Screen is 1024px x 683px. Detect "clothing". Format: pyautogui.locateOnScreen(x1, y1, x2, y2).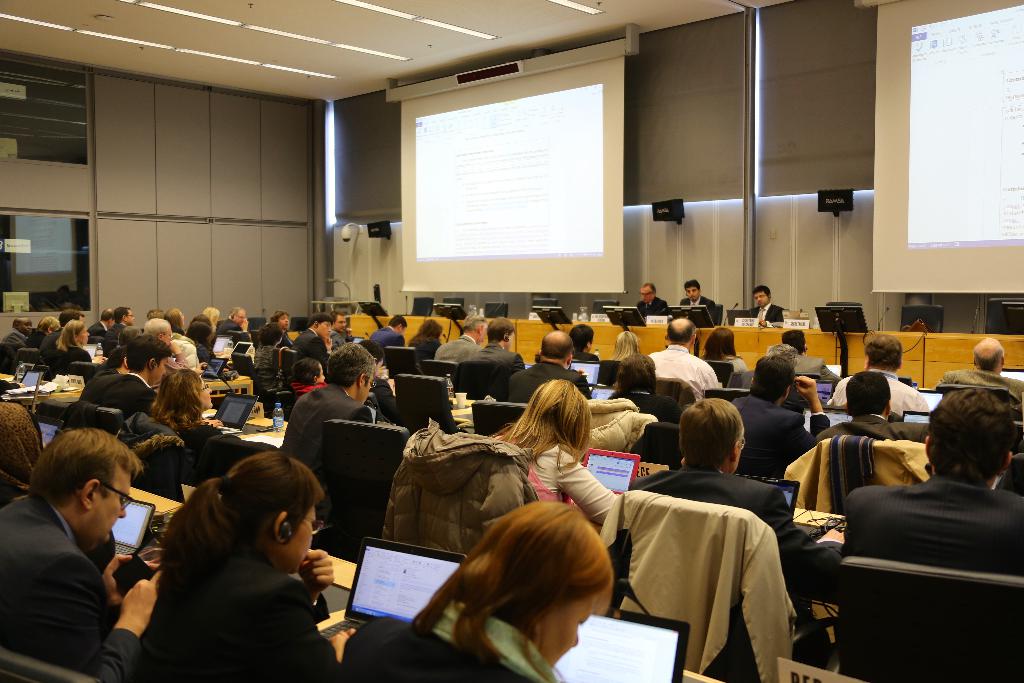
pyautogui.locateOnScreen(373, 377, 399, 413).
